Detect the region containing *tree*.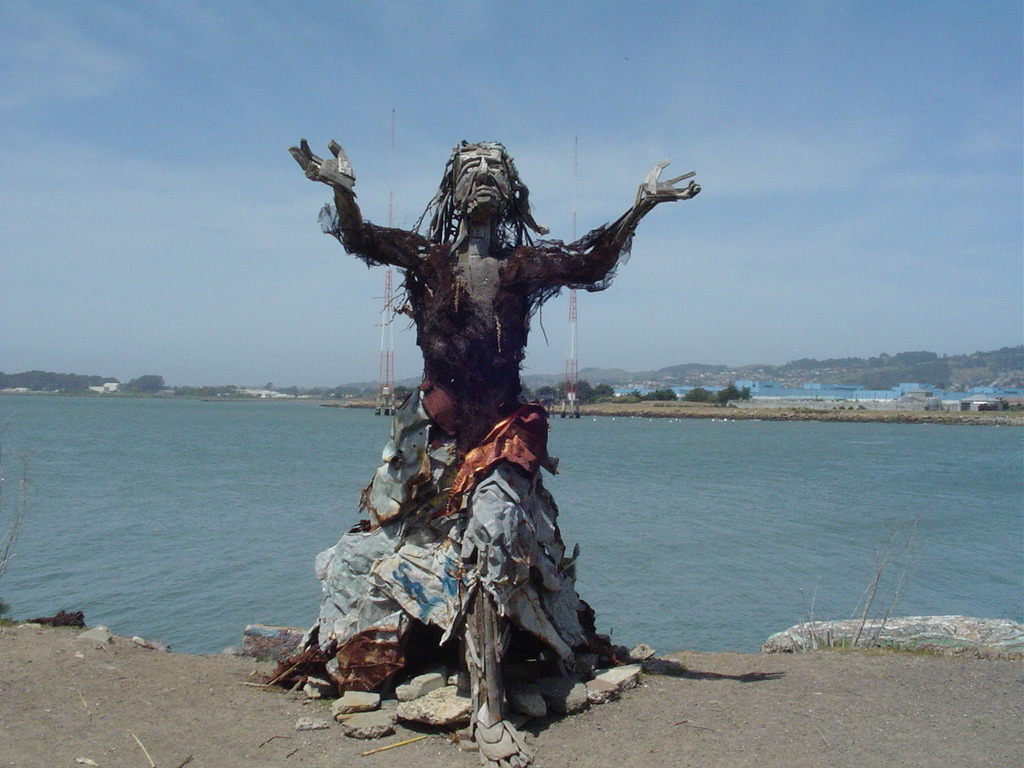
l=716, t=378, r=753, b=402.
